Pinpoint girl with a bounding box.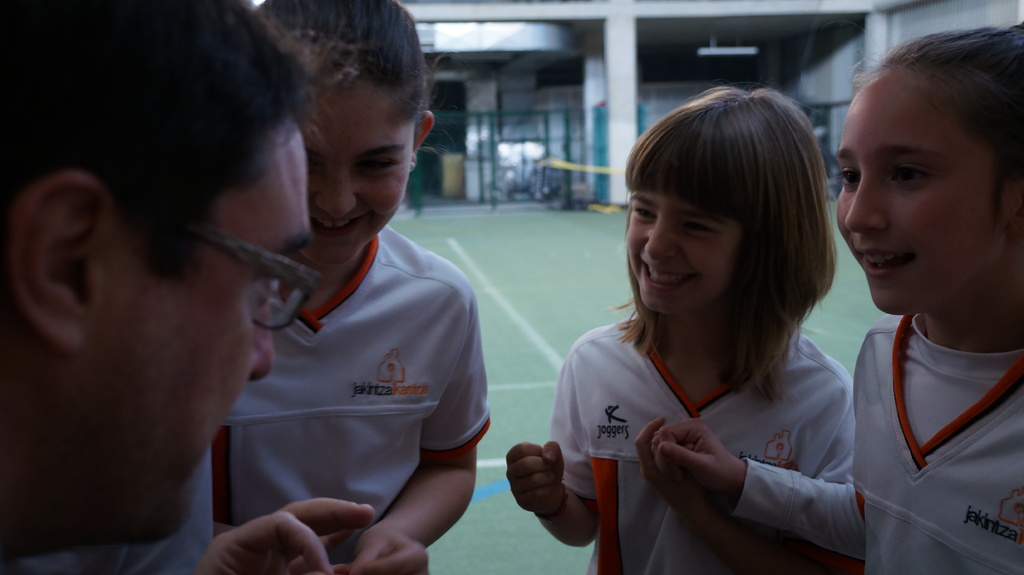
box=[190, 0, 497, 574].
